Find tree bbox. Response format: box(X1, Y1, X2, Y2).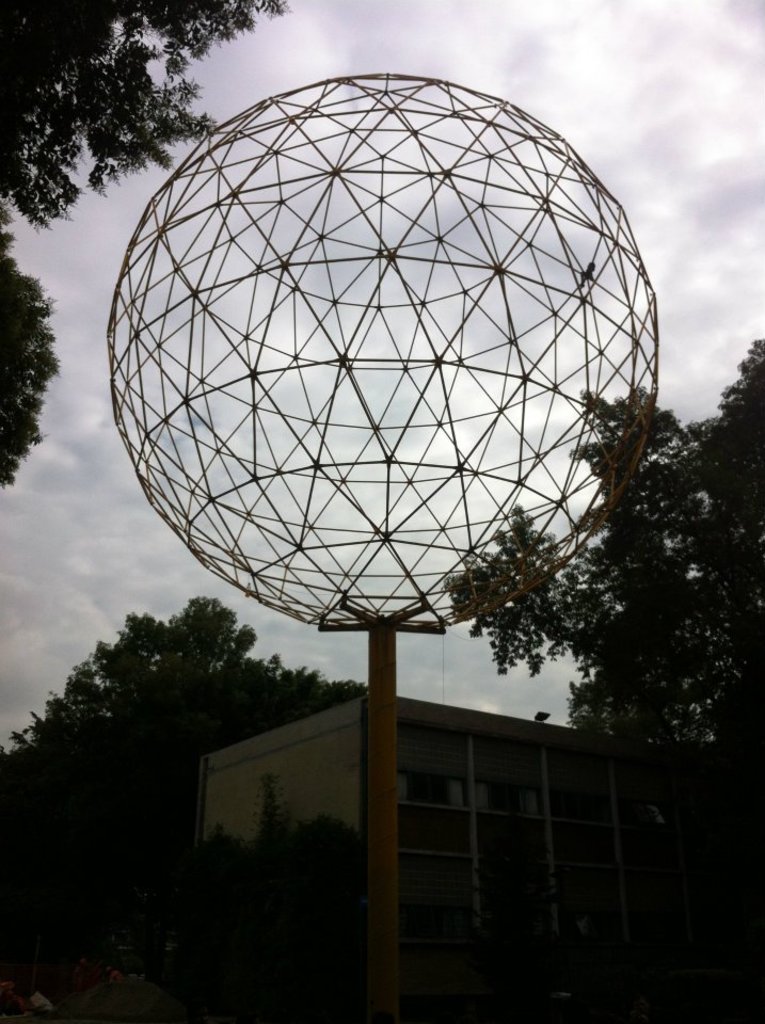
box(21, 560, 306, 905).
